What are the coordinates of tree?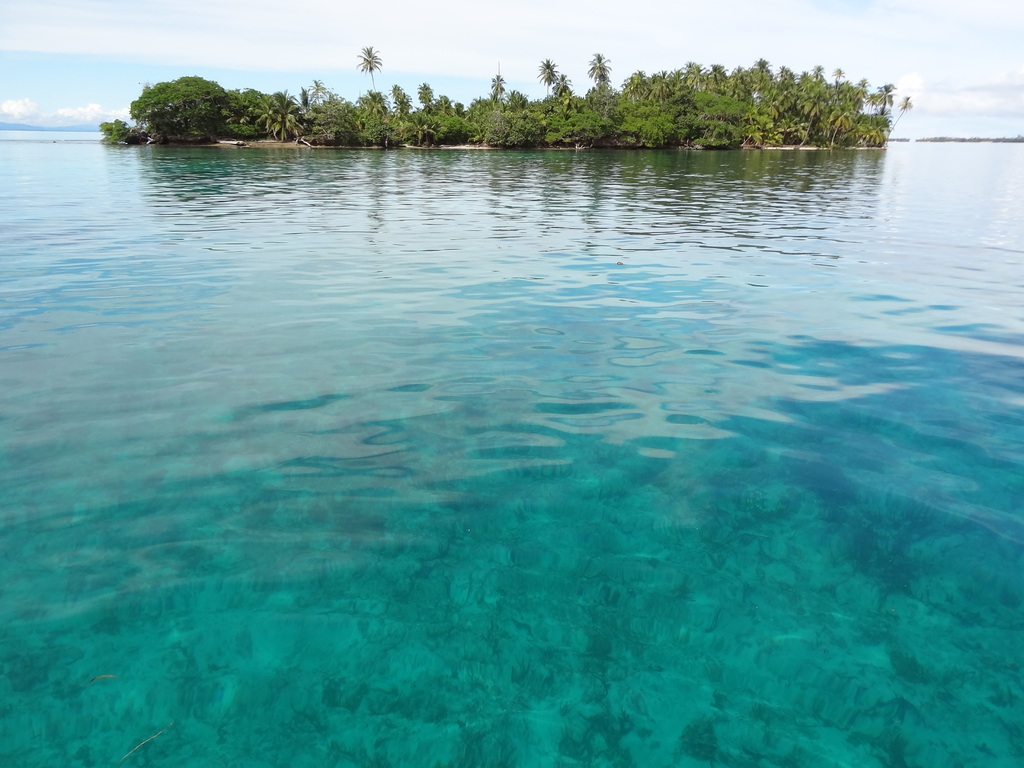
bbox(355, 47, 383, 93).
